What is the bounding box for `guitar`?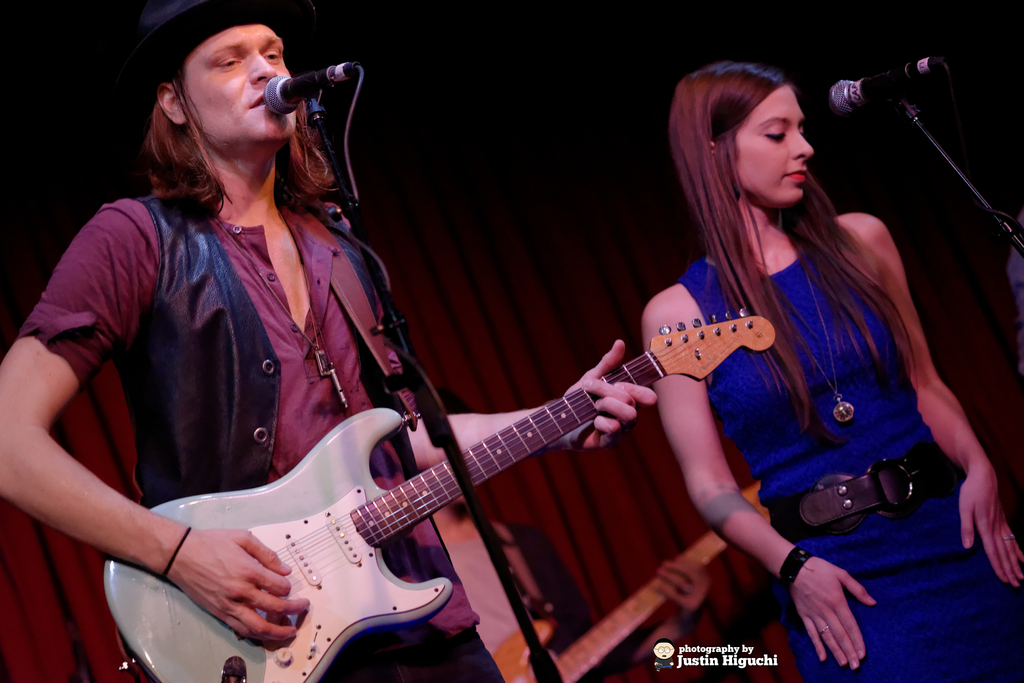
left=486, top=483, right=766, bottom=682.
